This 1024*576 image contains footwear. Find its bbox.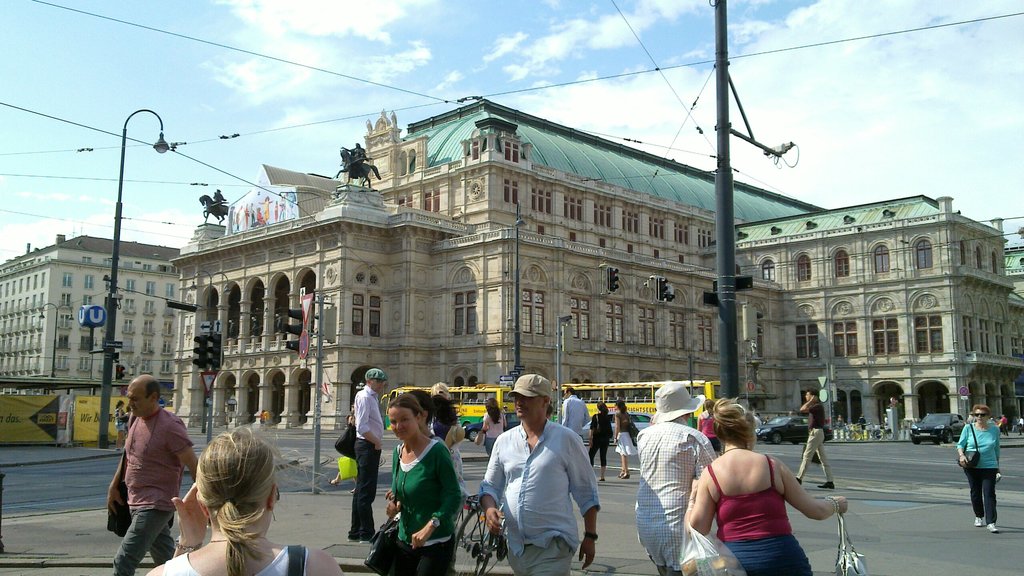
bbox=(793, 474, 799, 486).
